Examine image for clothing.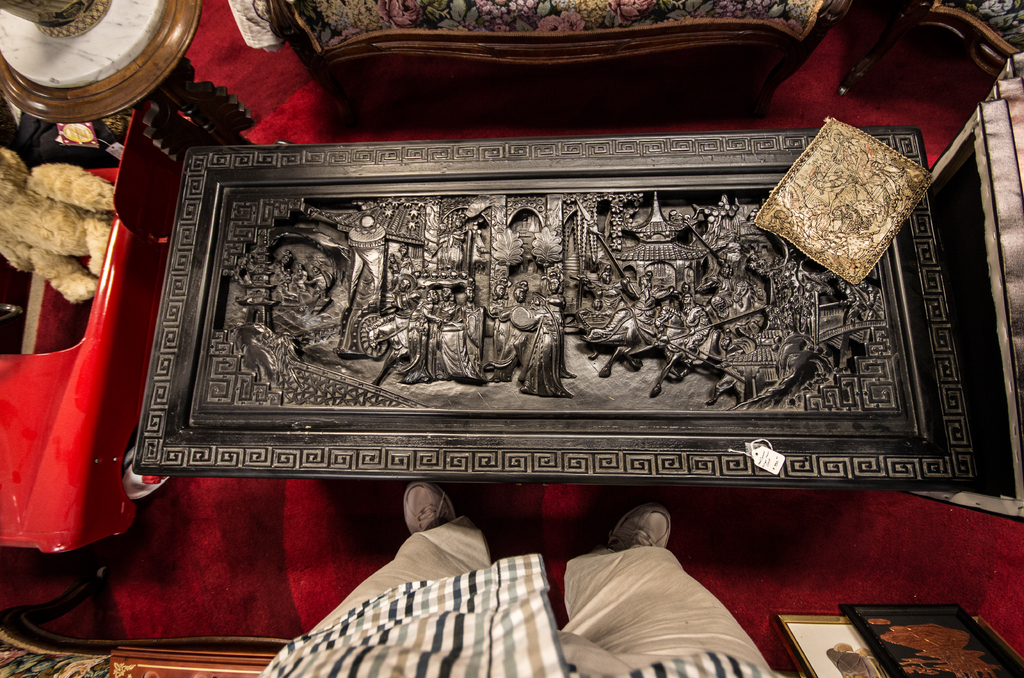
Examination result: <region>261, 520, 780, 675</region>.
